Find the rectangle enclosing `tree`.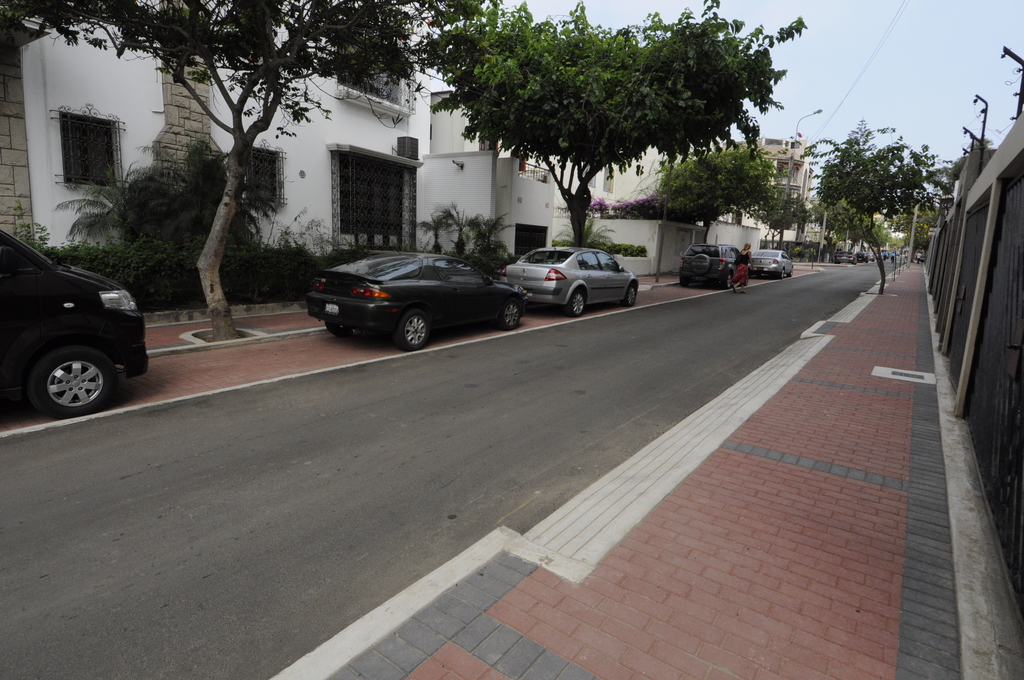
left=656, top=134, right=783, bottom=241.
